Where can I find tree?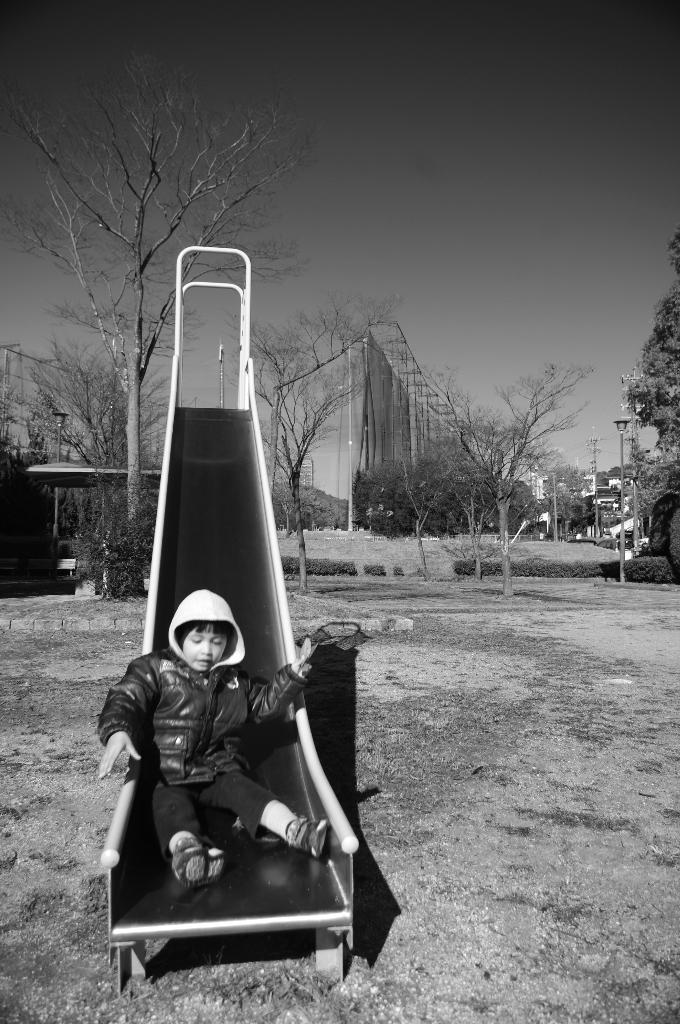
You can find it at select_region(357, 463, 419, 526).
